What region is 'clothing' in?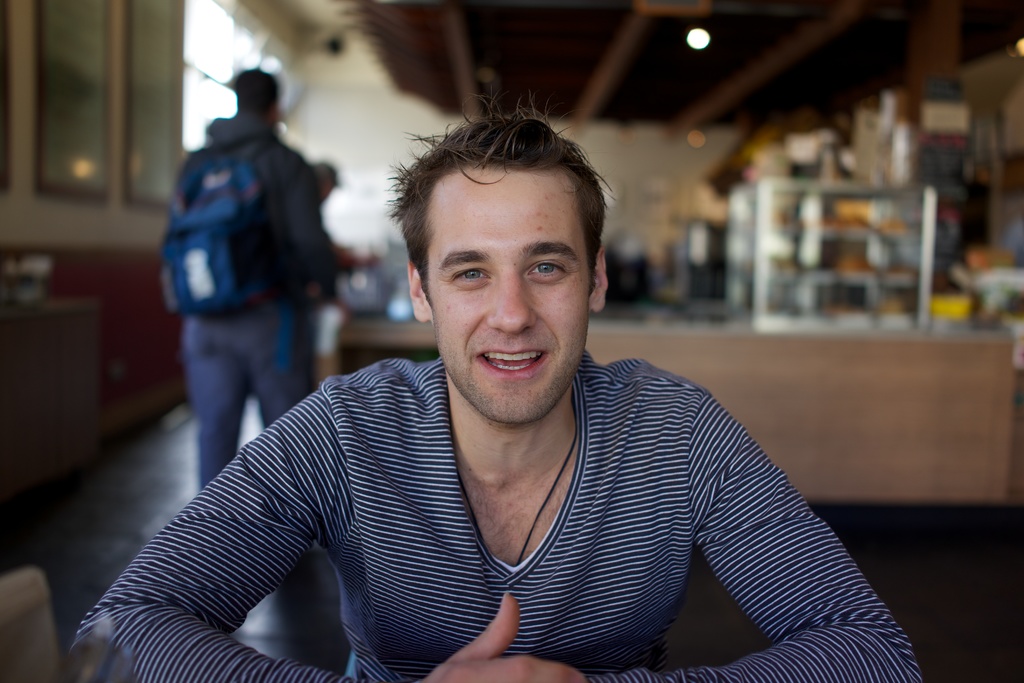
<region>159, 101, 337, 493</region>.
